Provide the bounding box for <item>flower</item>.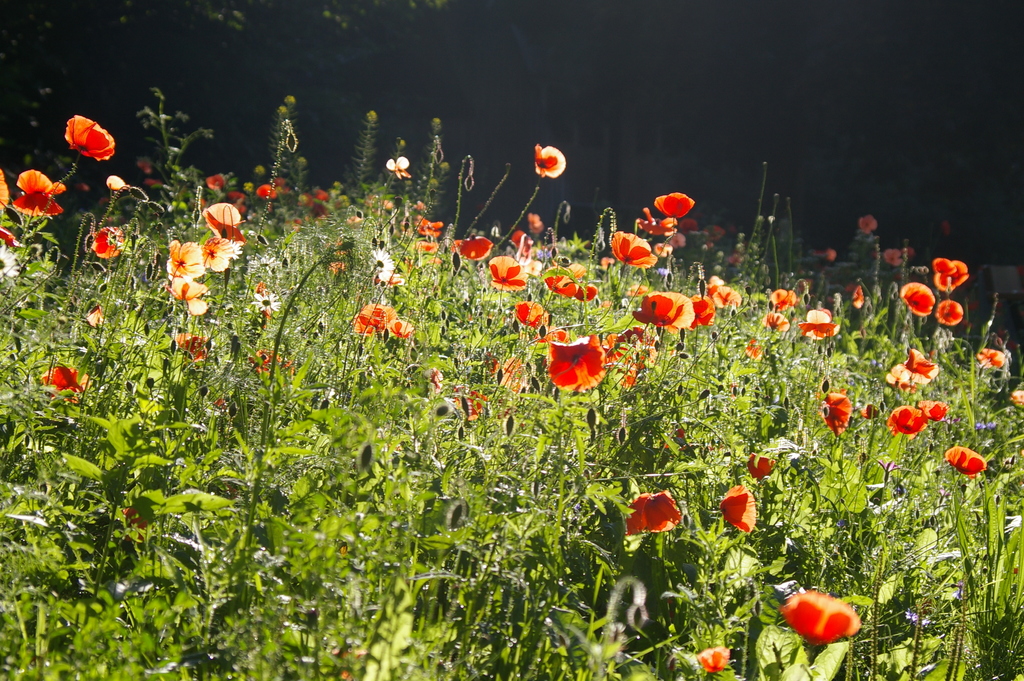
pyautogui.locateOnScreen(818, 388, 852, 439).
